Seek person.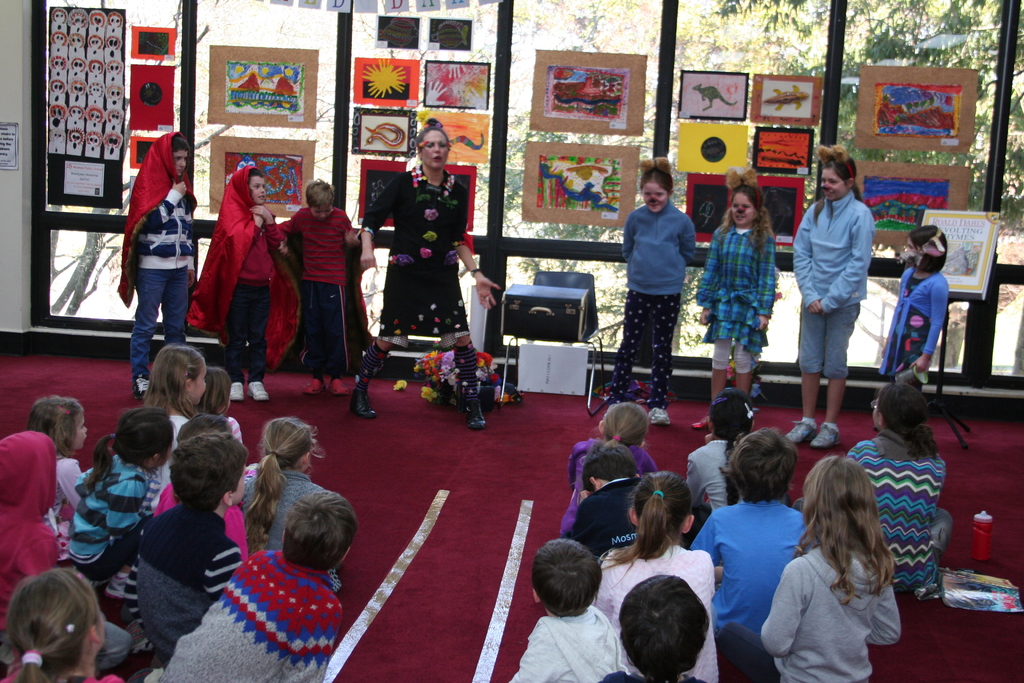
Rect(687, 428, 812, 648).
